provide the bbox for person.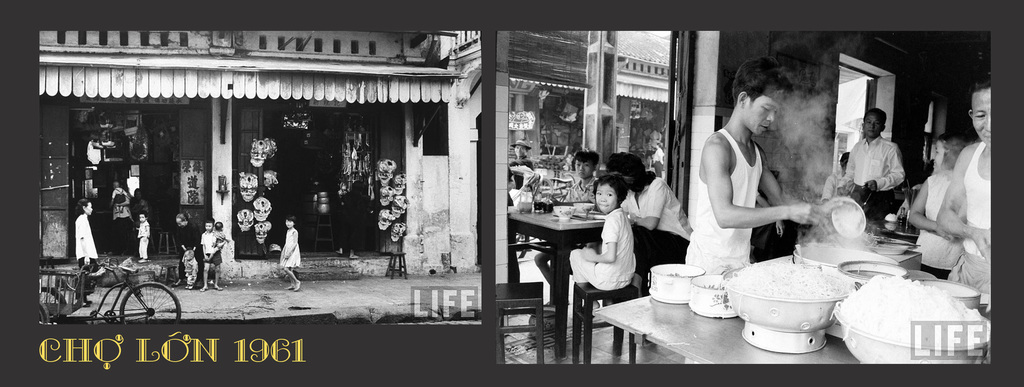
locate(938, 83, 991, 308).
